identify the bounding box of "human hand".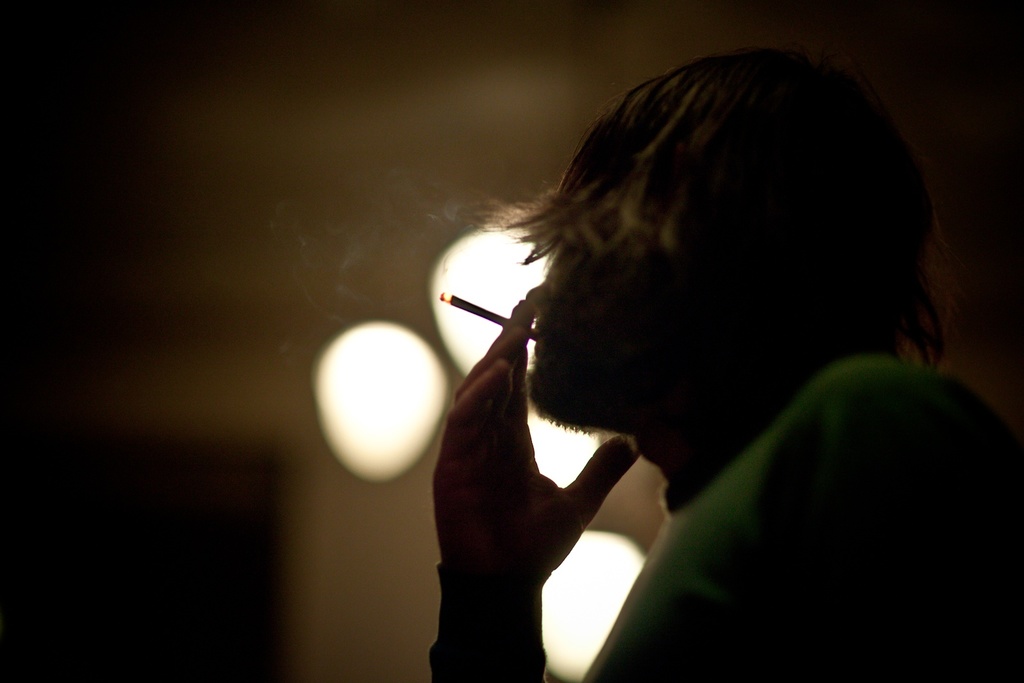
431,303,664,651.
